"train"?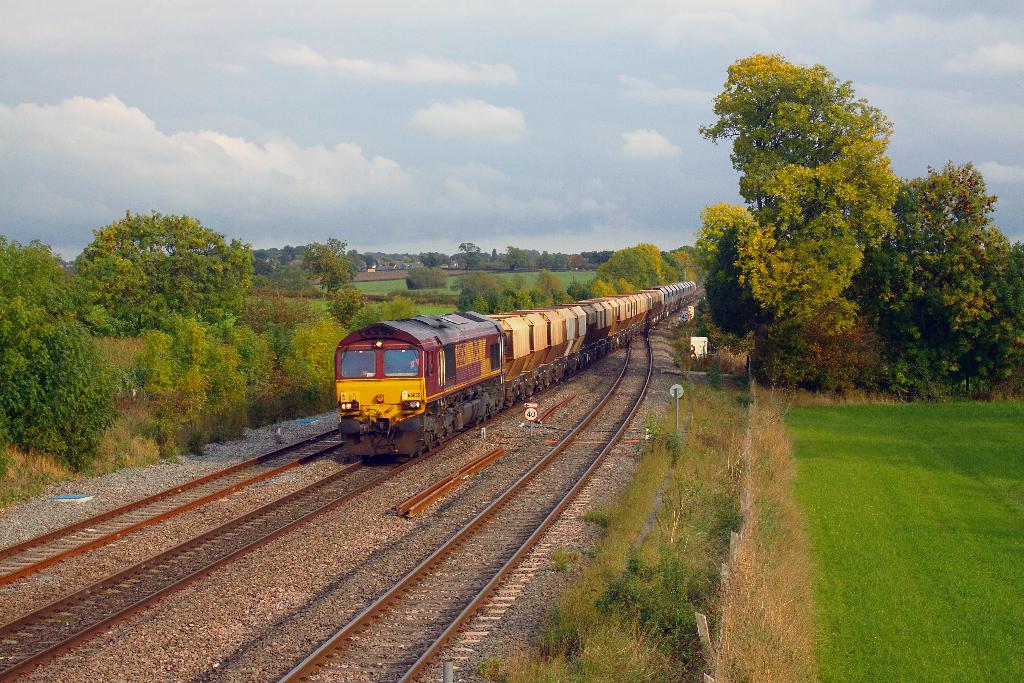
[x1=333, y1=278, x2=692, y2=458]
